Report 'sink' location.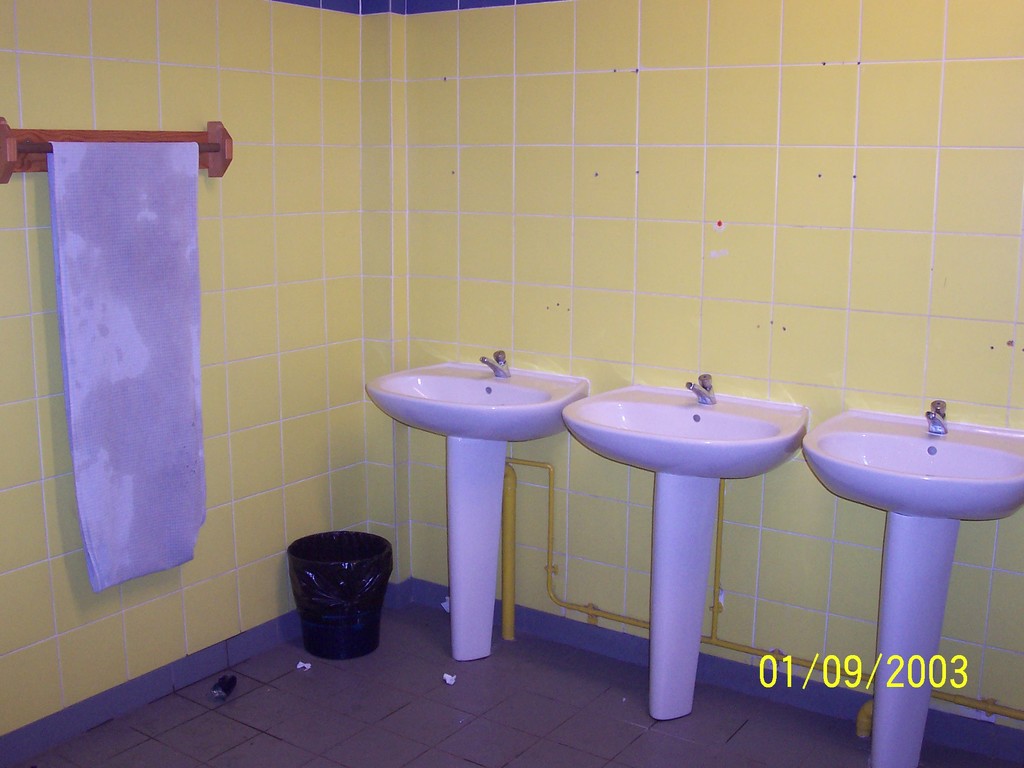
Report: <region>799, 394, 1023, 767</region>.
